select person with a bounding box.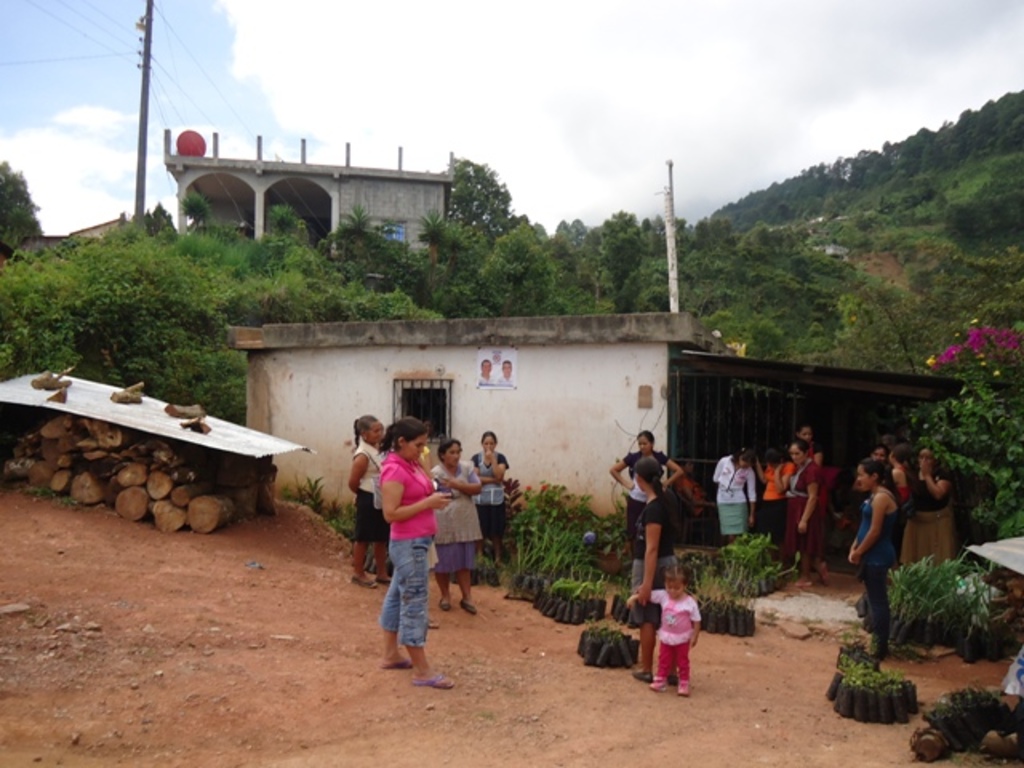
BBox(821, 451, 893, 626).
